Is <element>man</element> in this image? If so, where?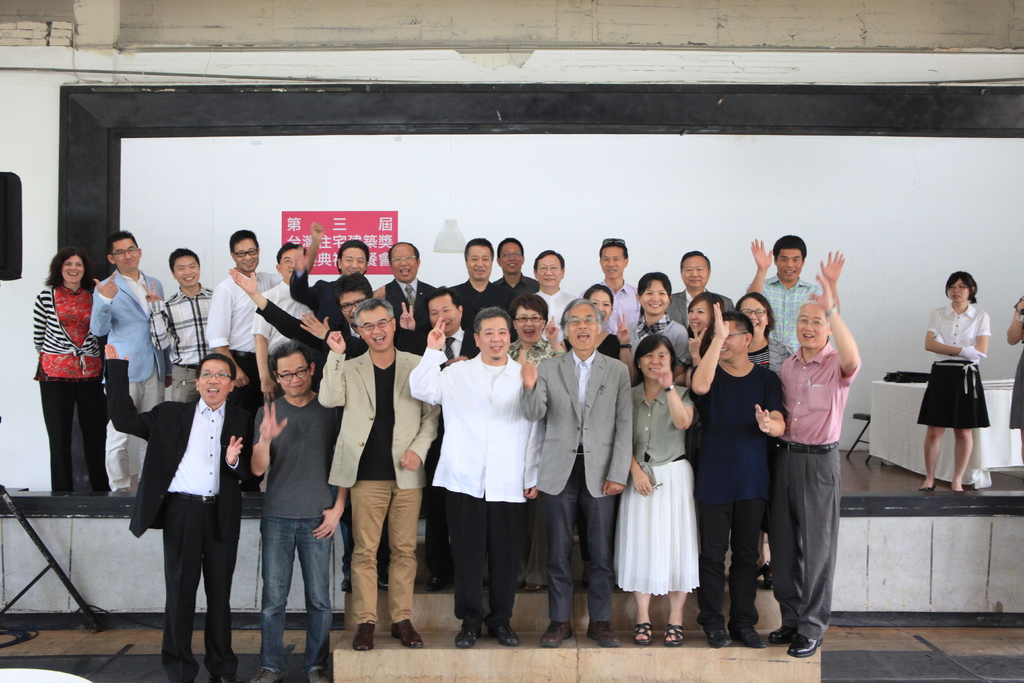
Yes, at [686,296,788,650].
